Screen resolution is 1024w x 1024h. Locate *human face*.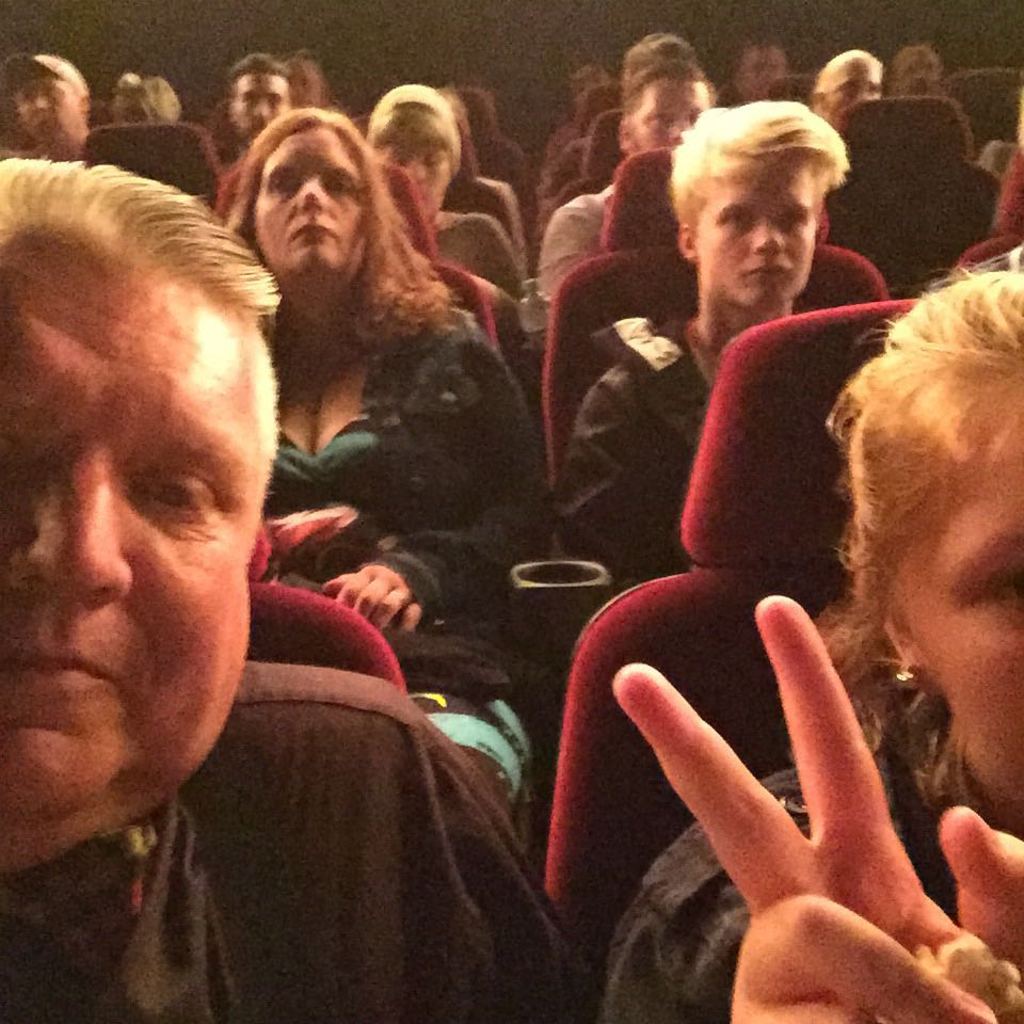
pyautogui.locateOnScreen(259, 124, 366, 275).
